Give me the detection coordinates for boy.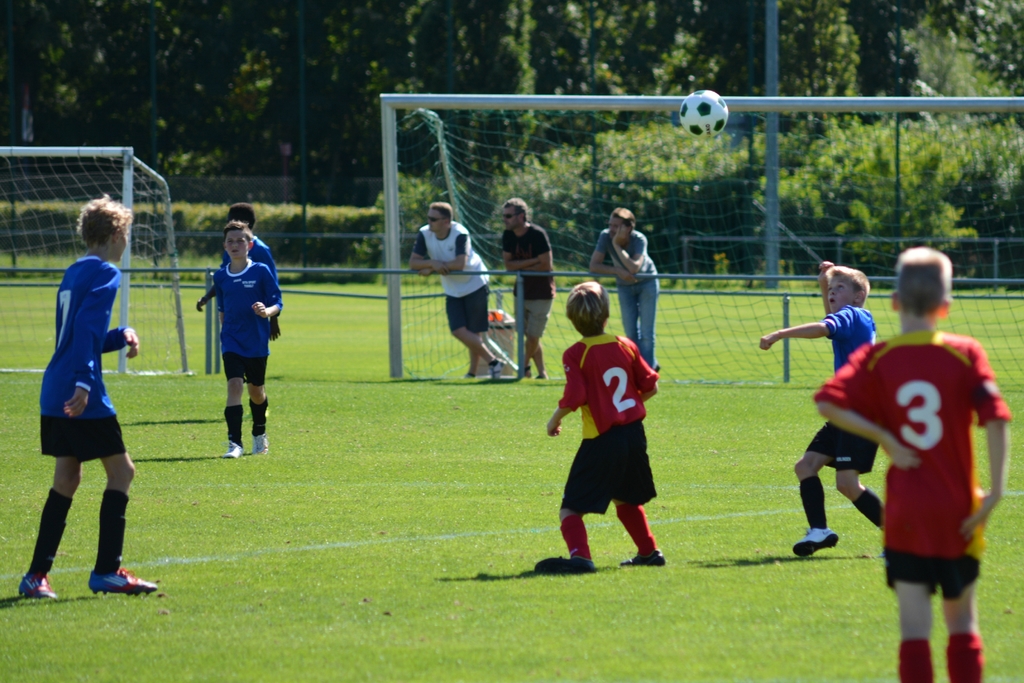
l=186, t=227, r=284, b=464.
